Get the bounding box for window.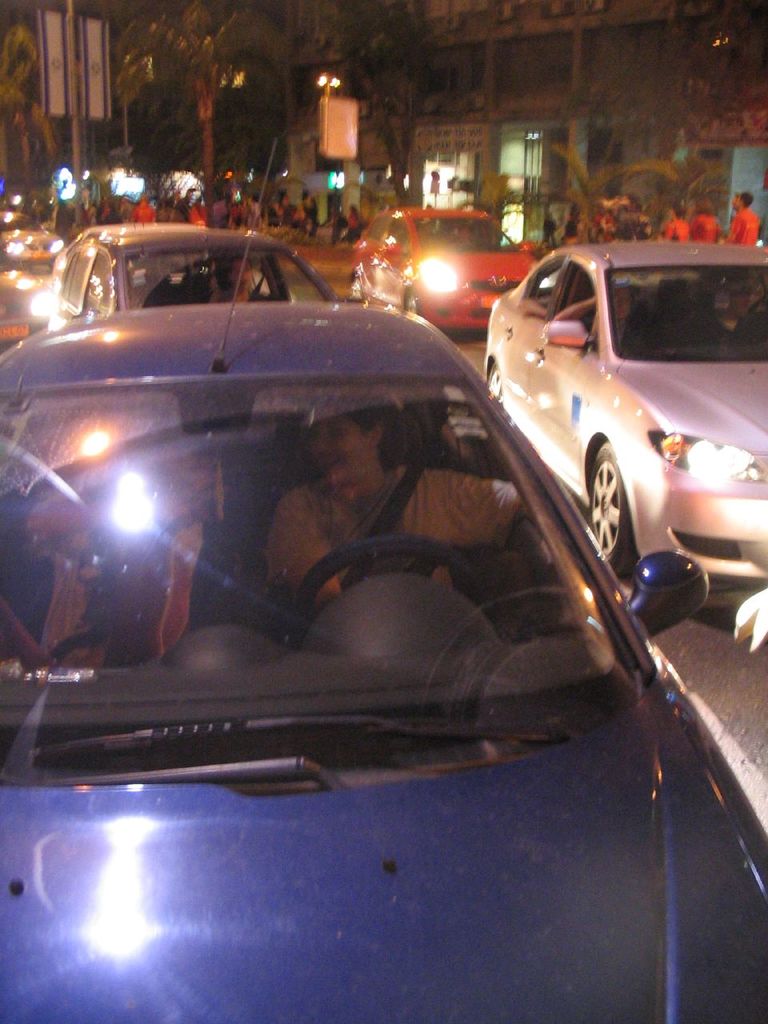
[378, 221, 406, 258].
